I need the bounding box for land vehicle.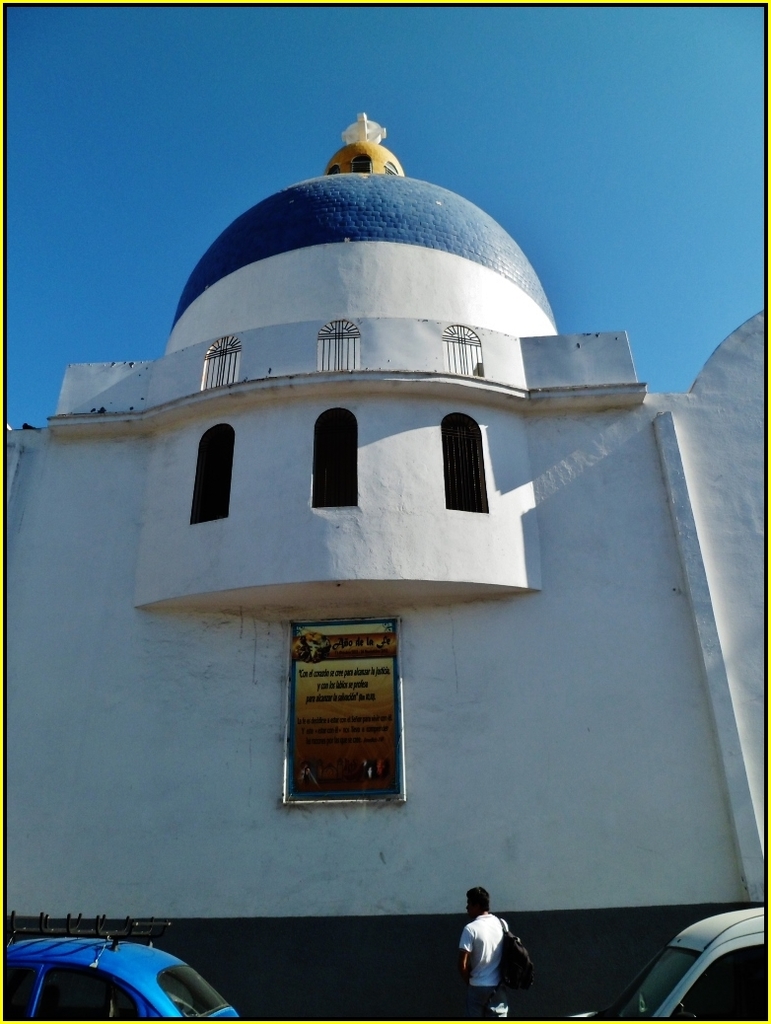
Here it is: 601 902 770 1023.
